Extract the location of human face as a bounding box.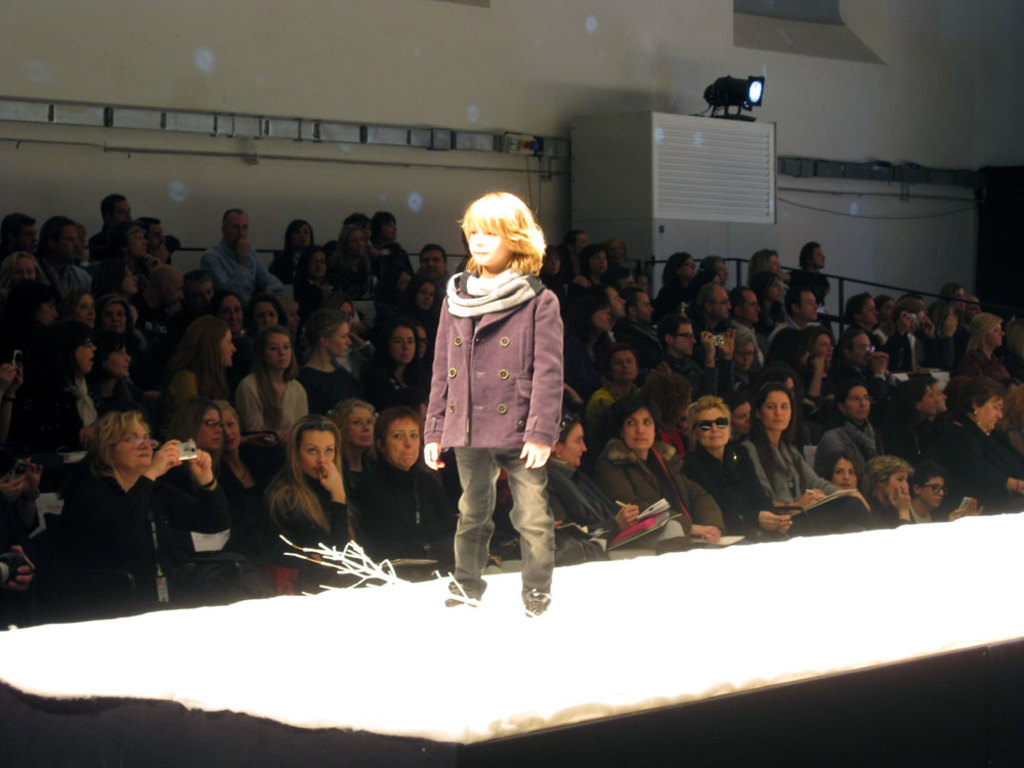
[879,463,908,496].
